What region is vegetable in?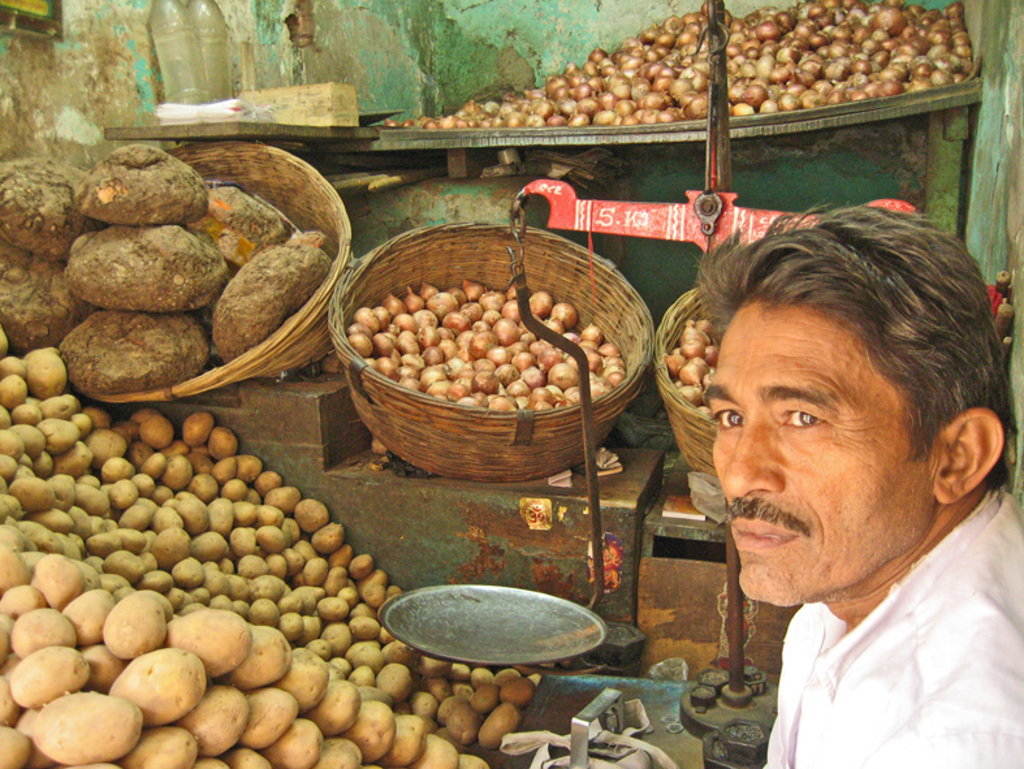
25, 522, 60, 549.
